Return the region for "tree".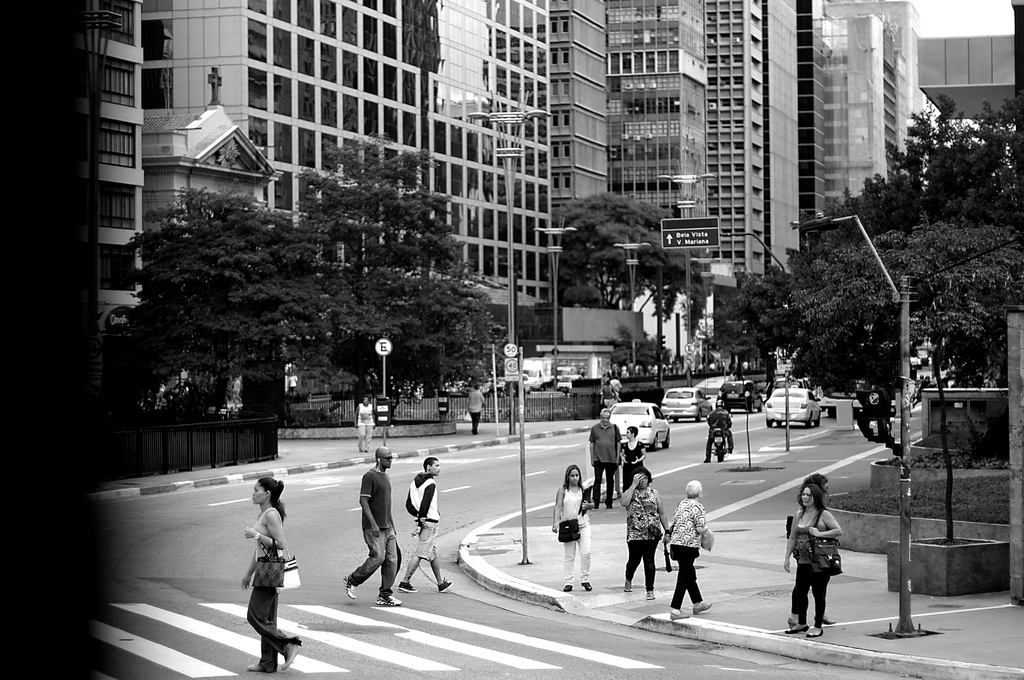
{"left": 719, "top": 274, "right": 779, "bottom": 373}.
